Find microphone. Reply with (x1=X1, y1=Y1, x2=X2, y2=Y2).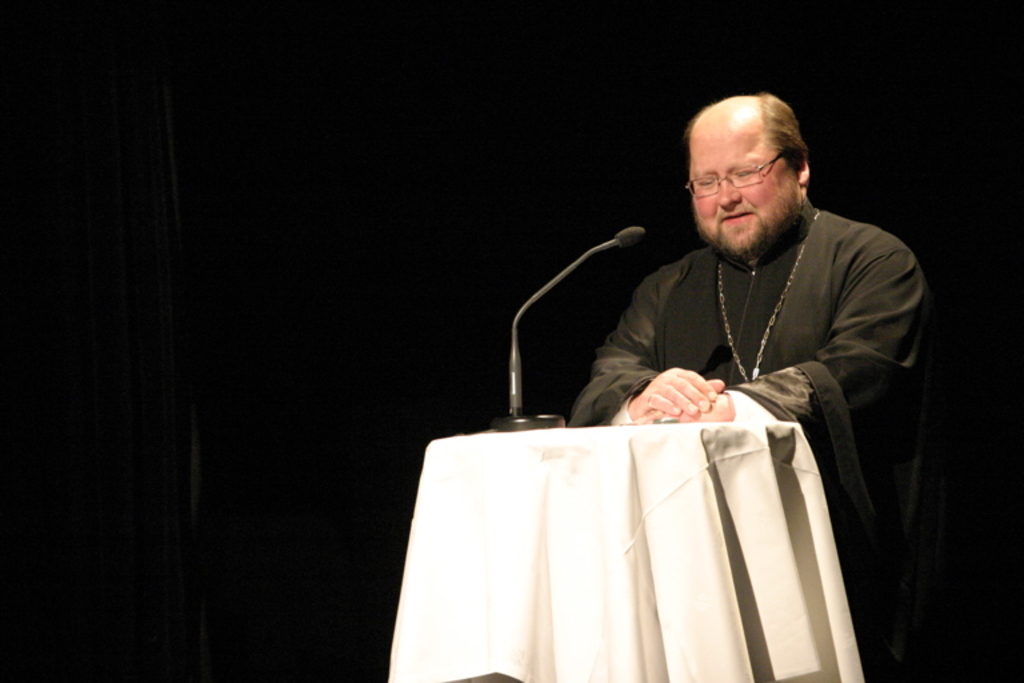
(x1=465, y1=217, x2=655, y2=423).
